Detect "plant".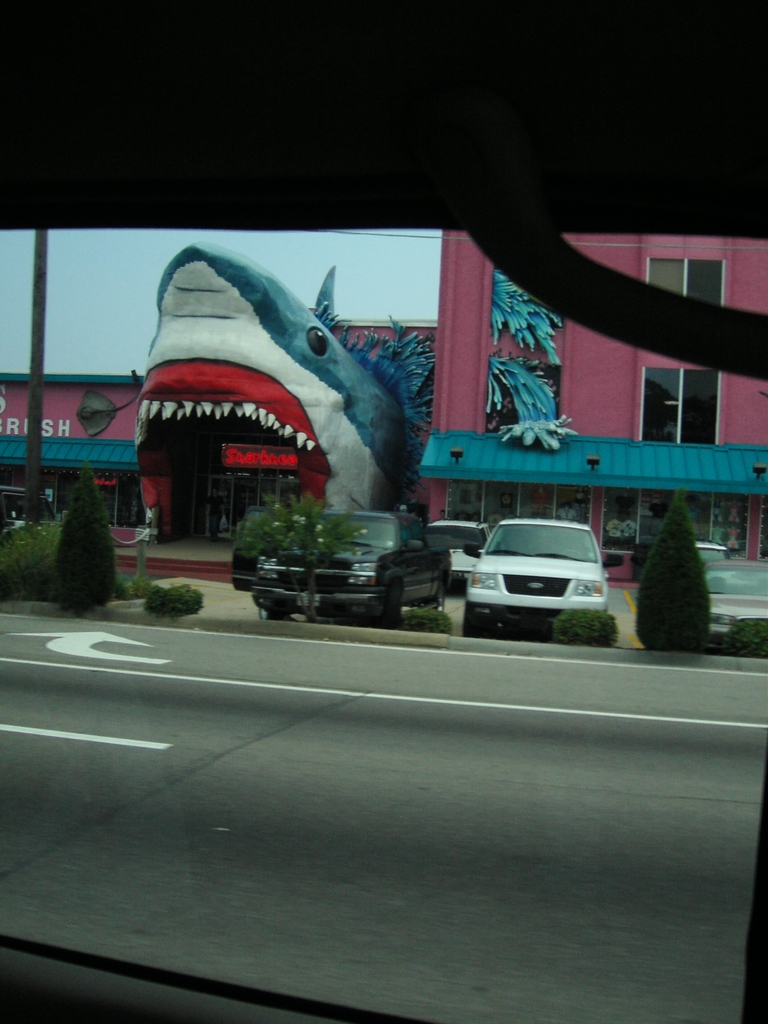
Detected at detection(552, 609, 620, 648).
